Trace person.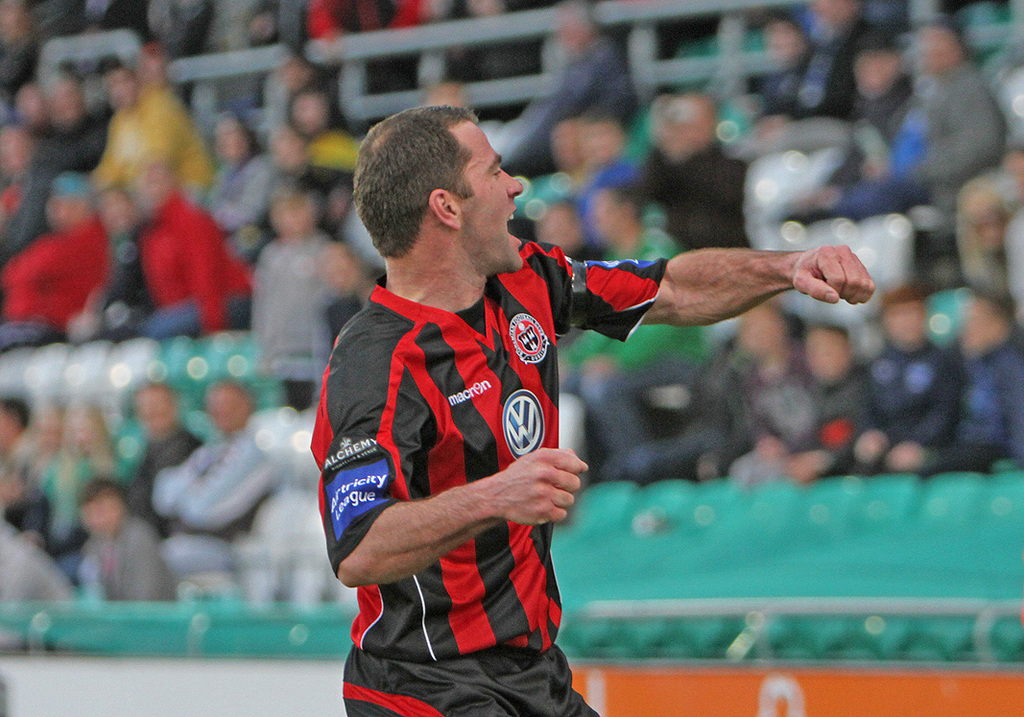
Traced to detection(96, 66, 158, 226).
